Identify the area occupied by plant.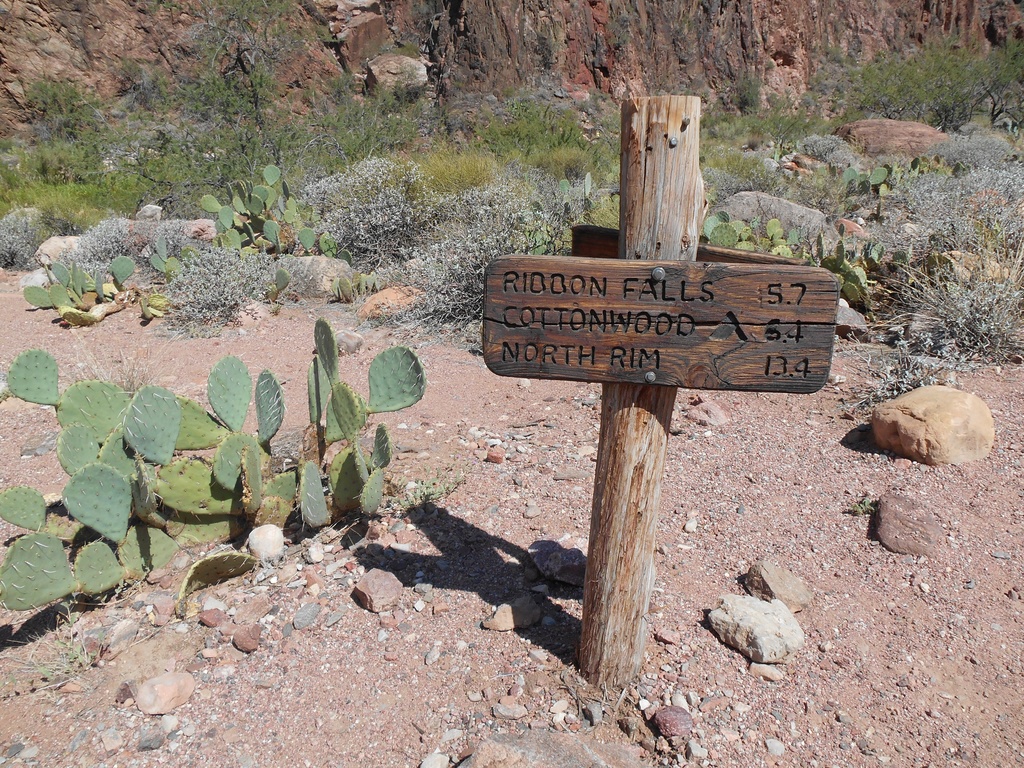
Area: 703 212 758 247.
